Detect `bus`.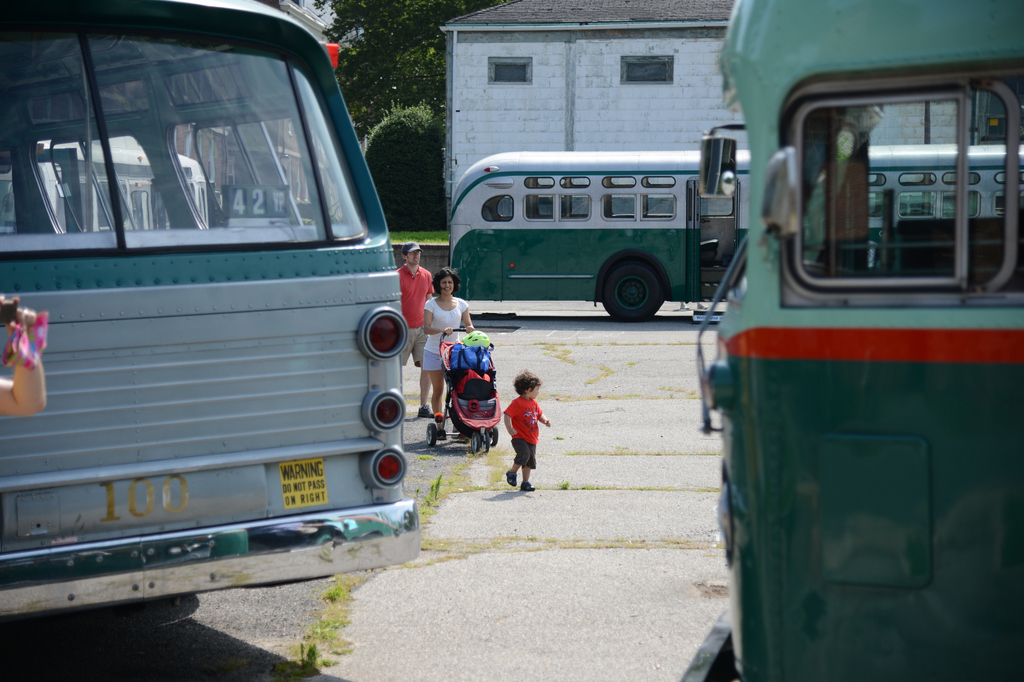
Detected at 444, 146, 1023, 322.
